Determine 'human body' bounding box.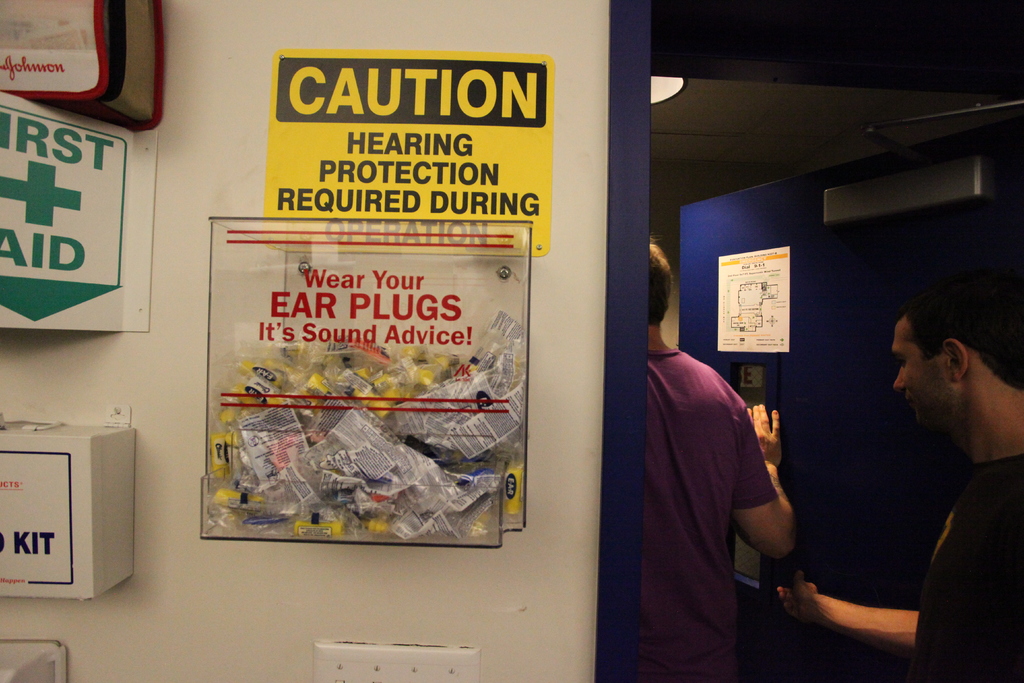
Determined: box=[628, 296, 834, 671].
